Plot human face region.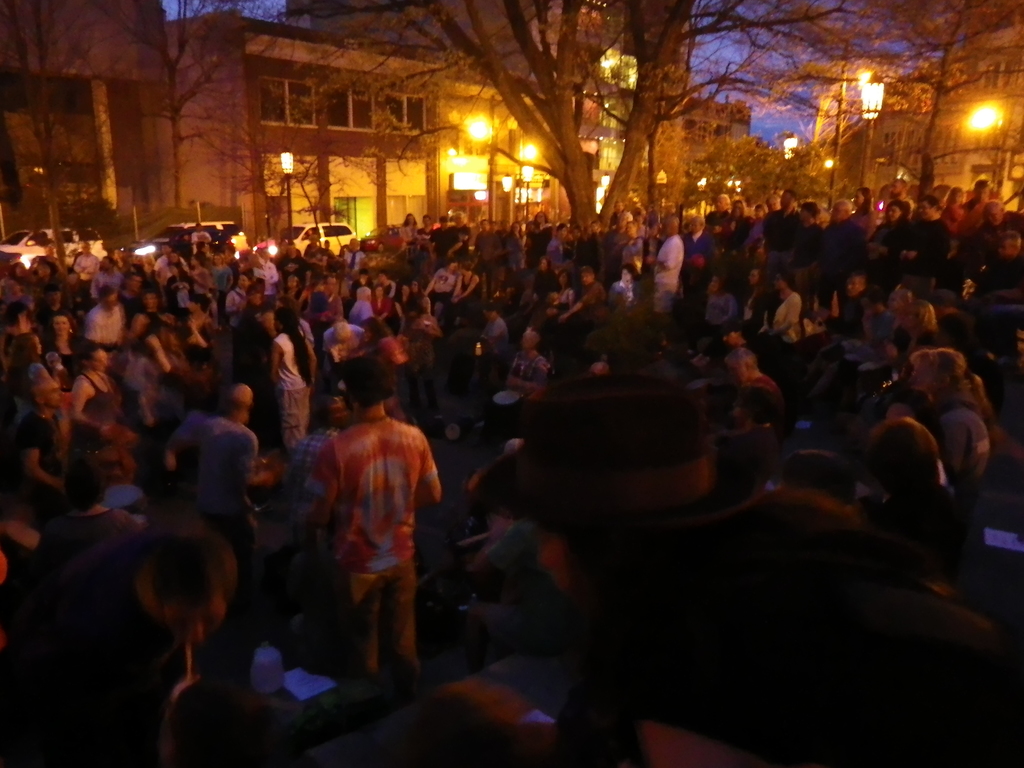
Plotted at pyautogui.locateOnScreen(438, 218, 447, 229).
